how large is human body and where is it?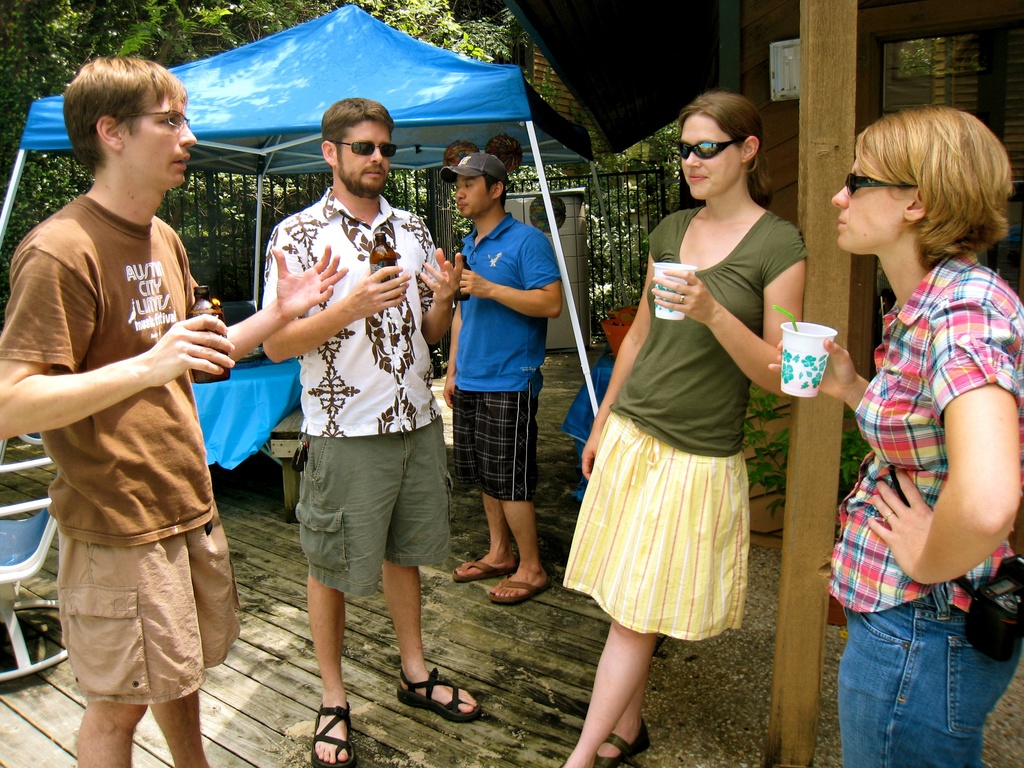
Bounding box: (x1=0, y1=195, x2=234, y2=767).
